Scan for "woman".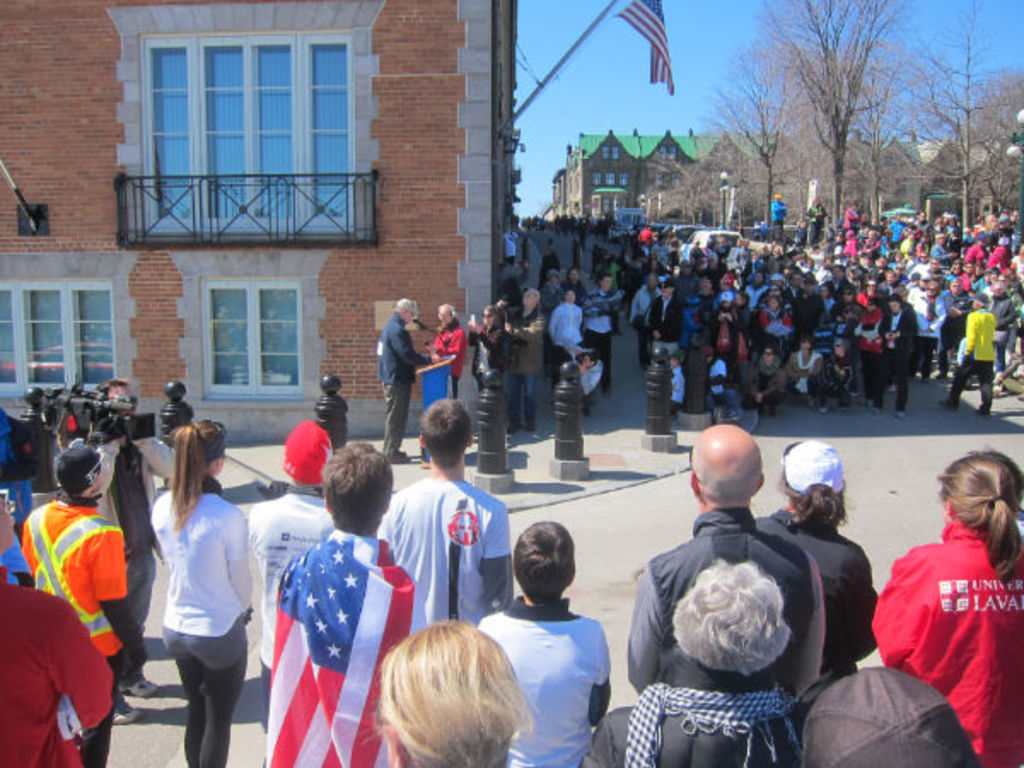
Scan result: (x1=756, y1=435, x2=879, y2=676).
